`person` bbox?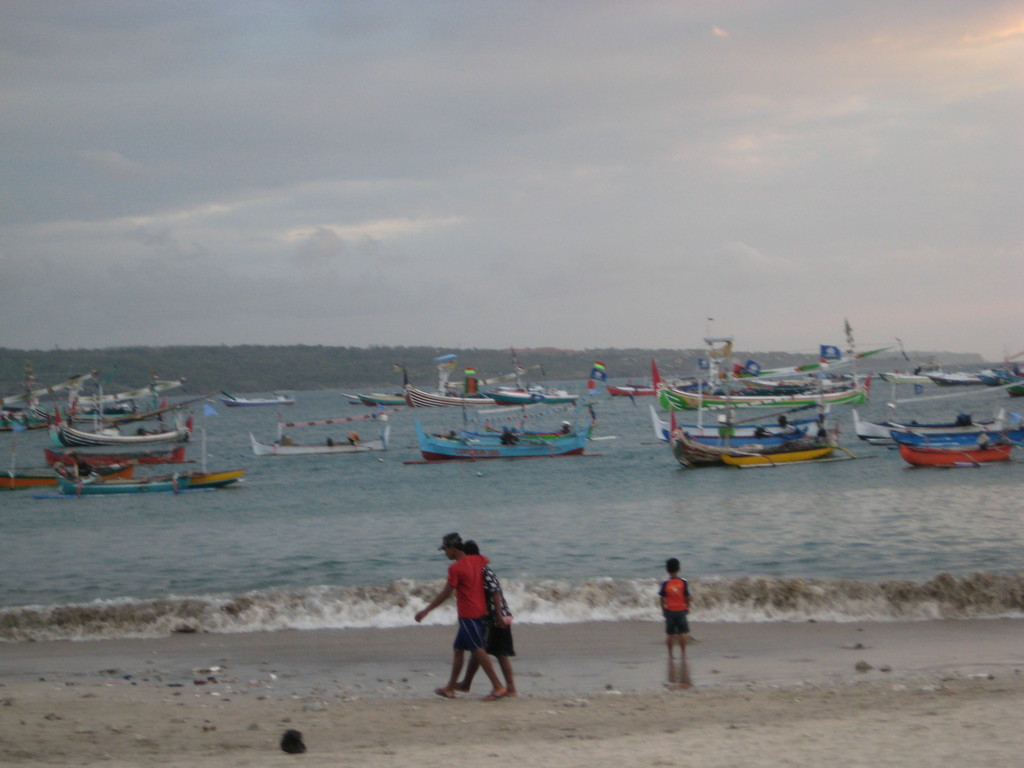
x1=457, y1=525, x2=525, y2=703
